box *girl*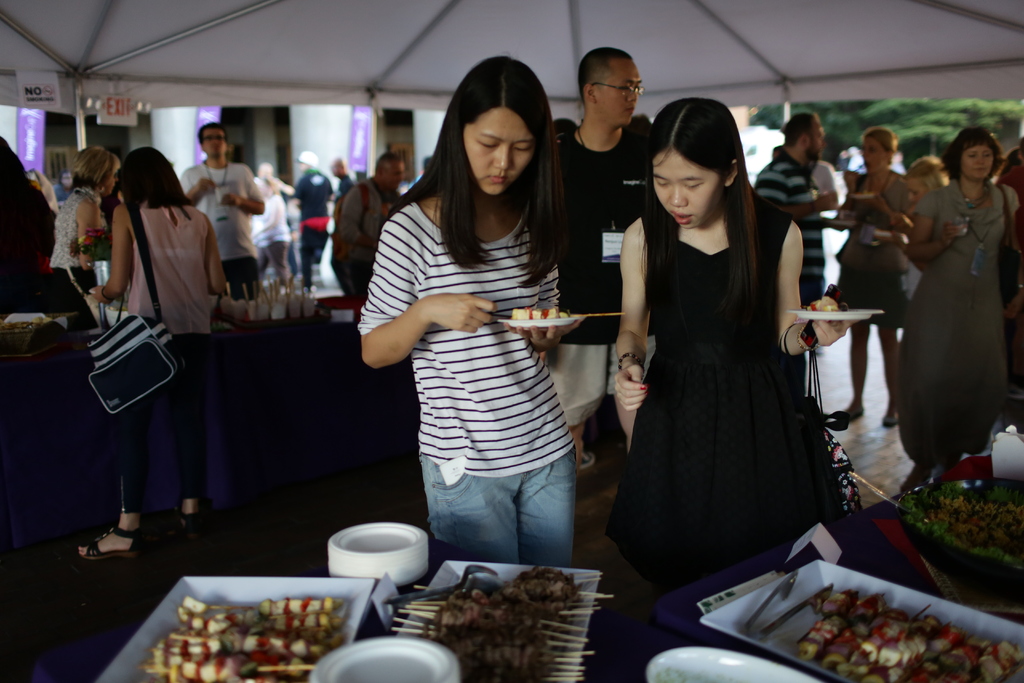
{"left": 614, "top": 95, "right": 865, "bottom": 584}
